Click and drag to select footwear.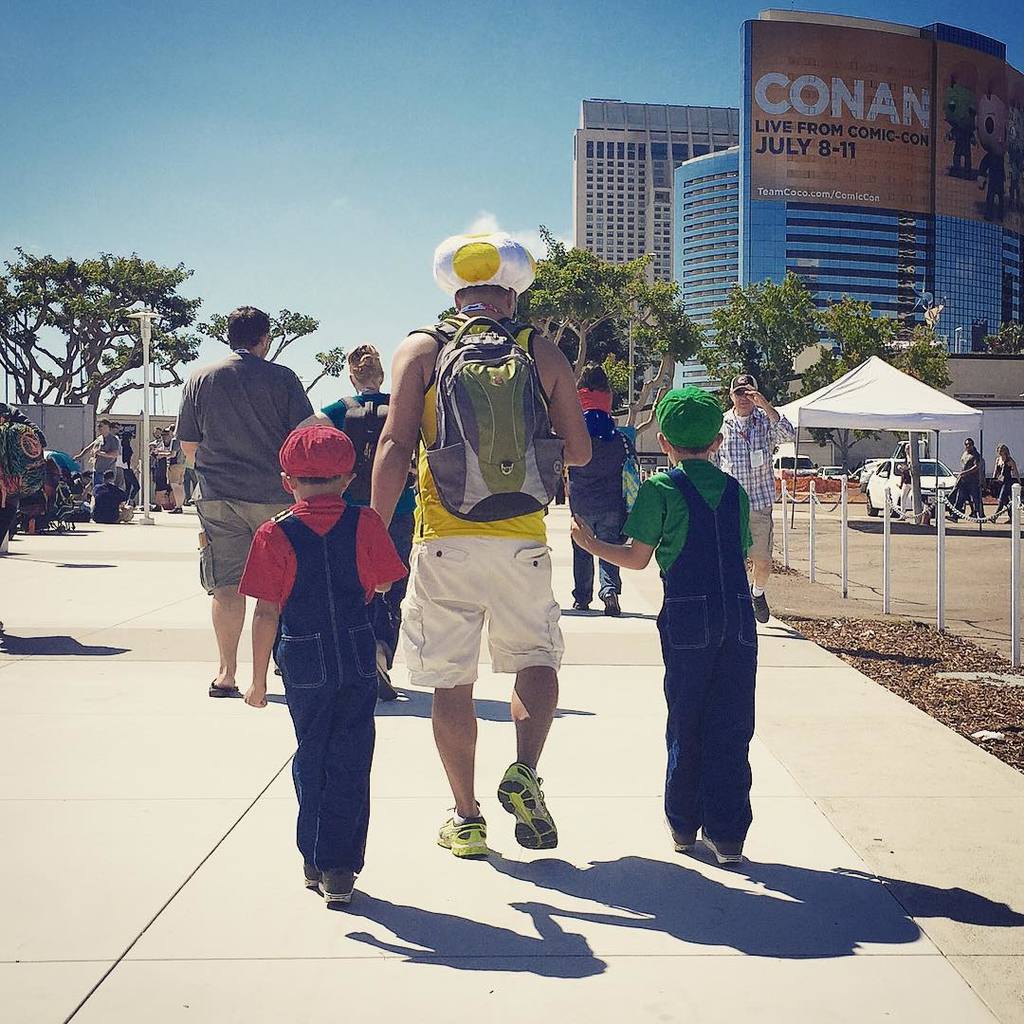
Selection: <region>698, 827, 745, 869</region>.
